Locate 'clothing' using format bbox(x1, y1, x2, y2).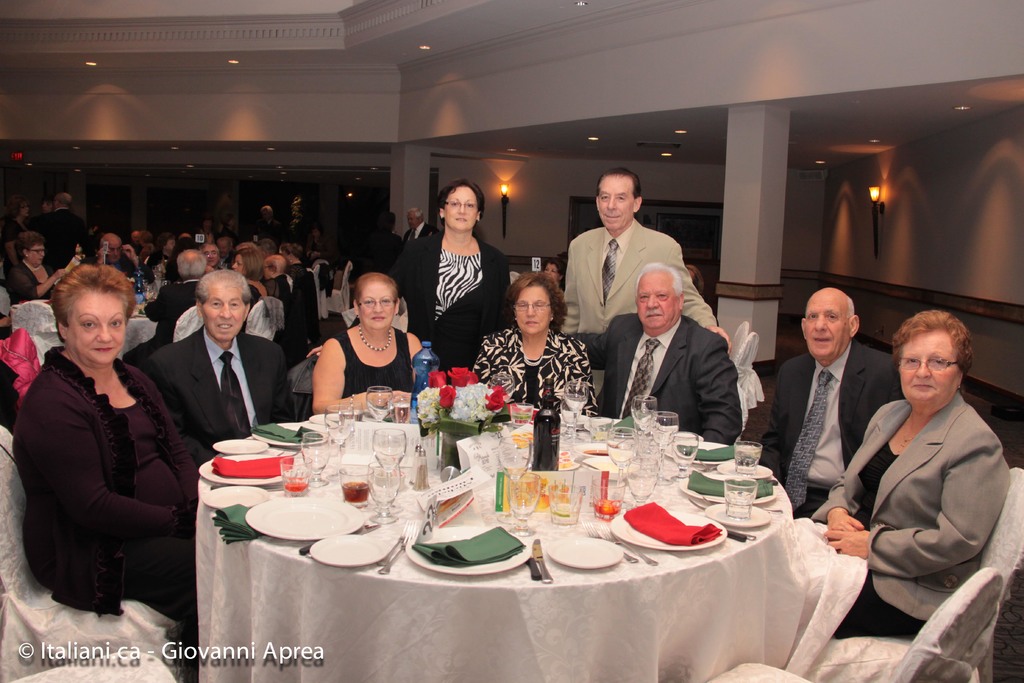
bbox(598, 309, 742, 452).
